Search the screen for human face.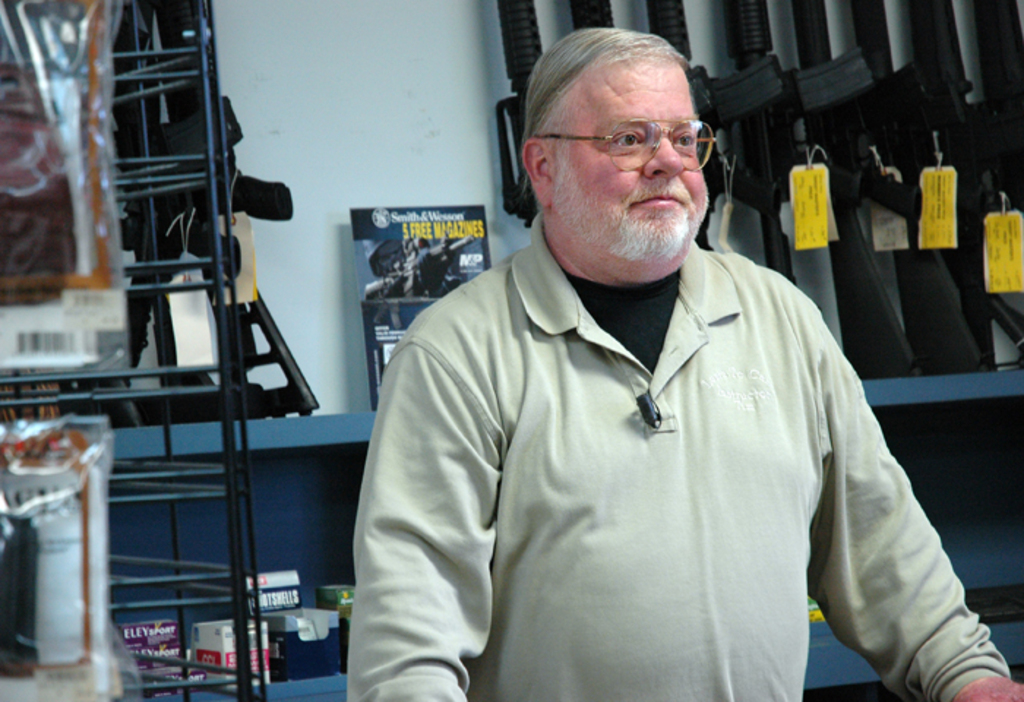
Found at left=543, top=56, right=711, bottom=263.
